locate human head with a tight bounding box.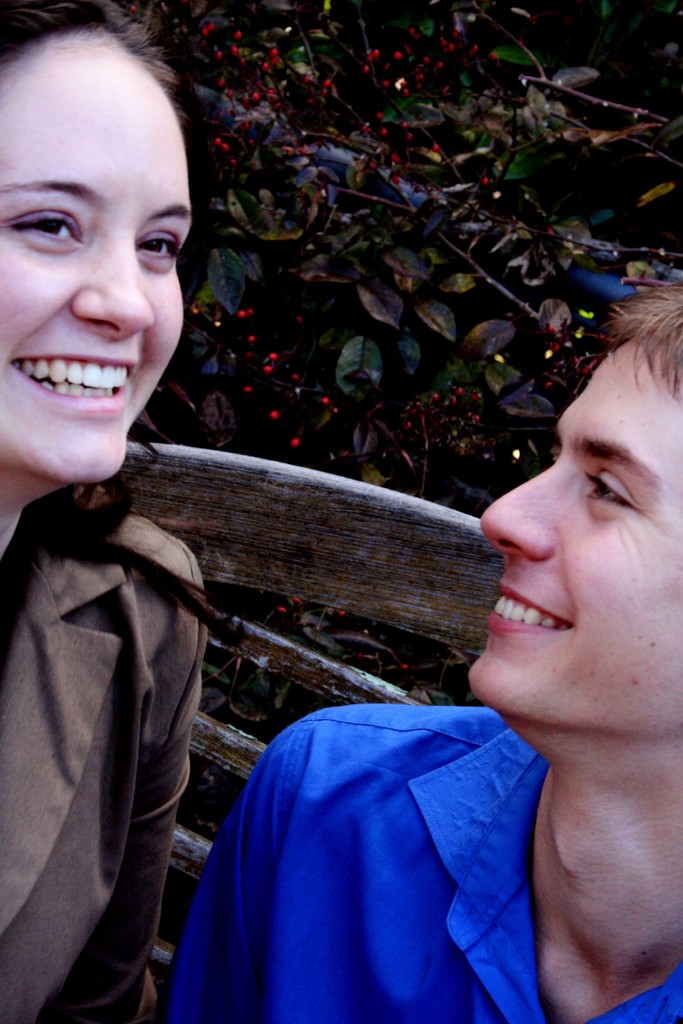
{"left": 9, "top": 7, "right": 194, "bottom": 433}.
